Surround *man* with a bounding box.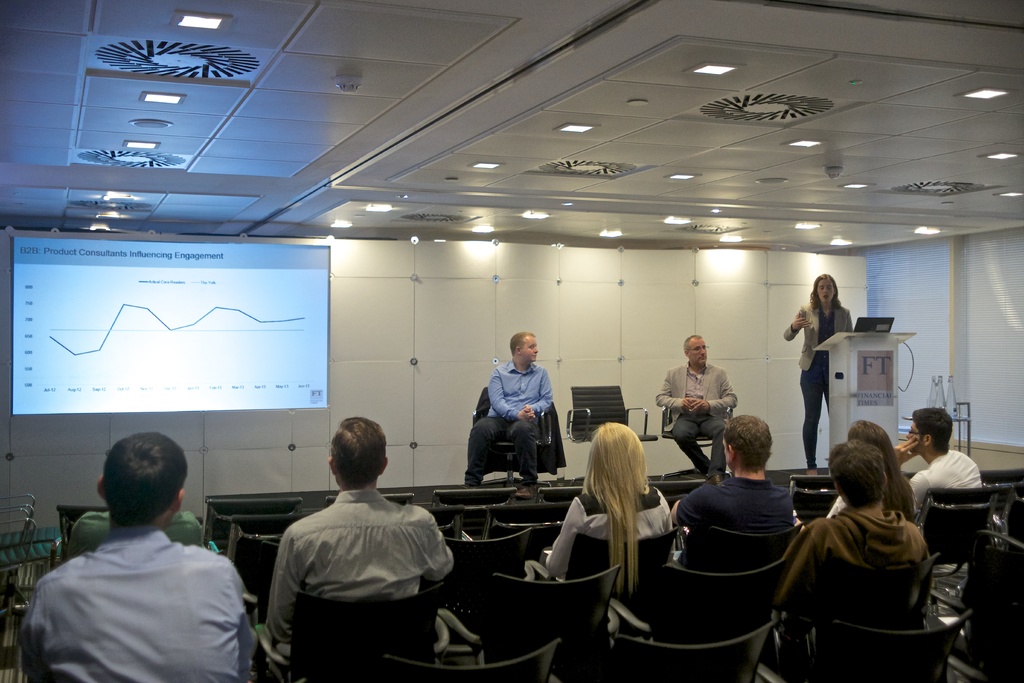
[67, 505, 204, 562].
